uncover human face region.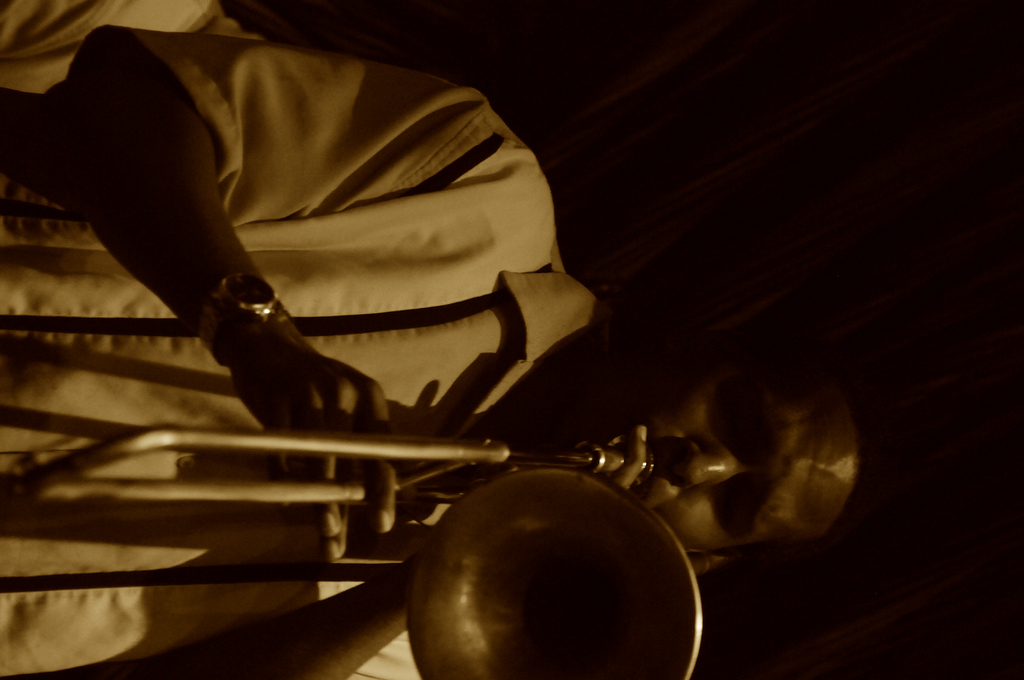
Uncovered: select_region(621, 362, 821, 560).
